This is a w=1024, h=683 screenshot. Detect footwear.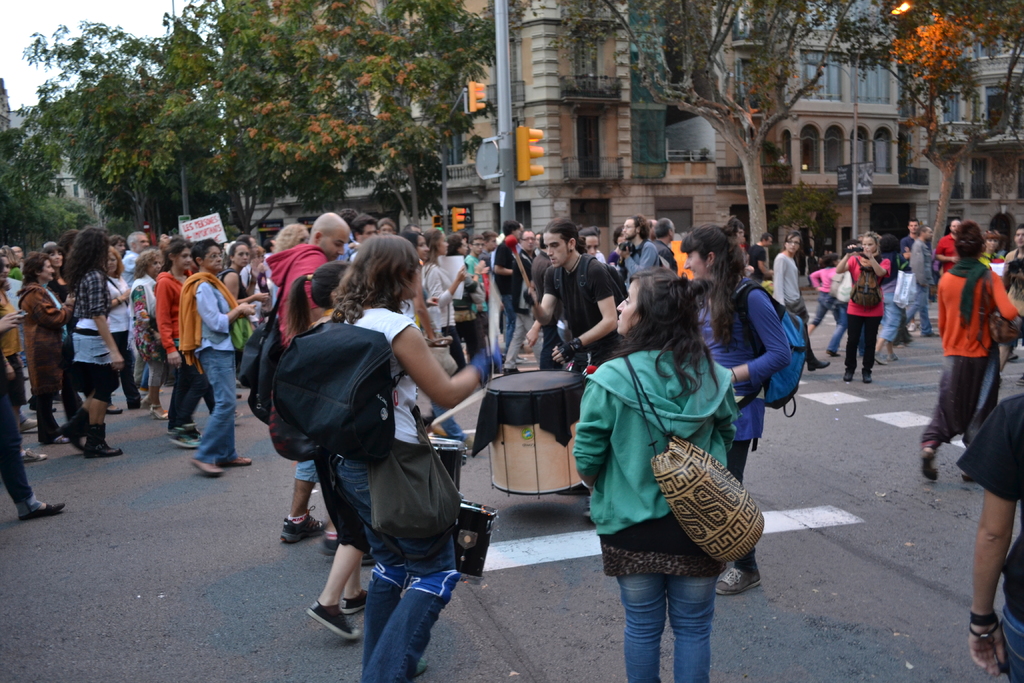
504/366/521/377.
